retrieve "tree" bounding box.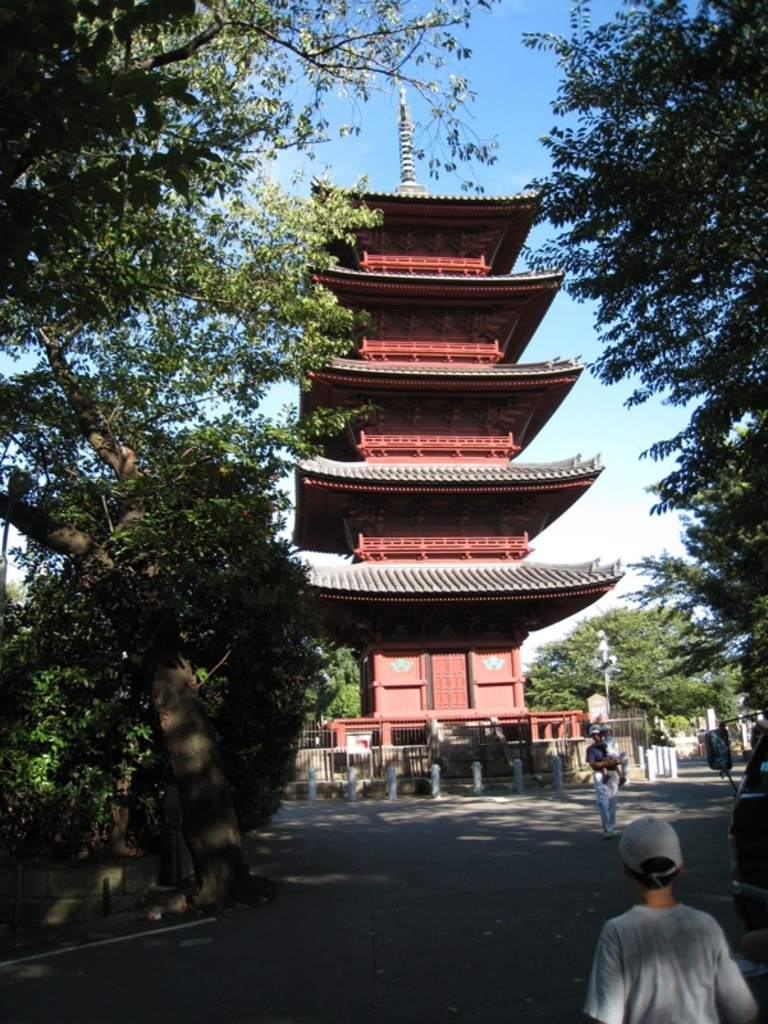
Bounding box: rect(503, 0, 767, 730).
